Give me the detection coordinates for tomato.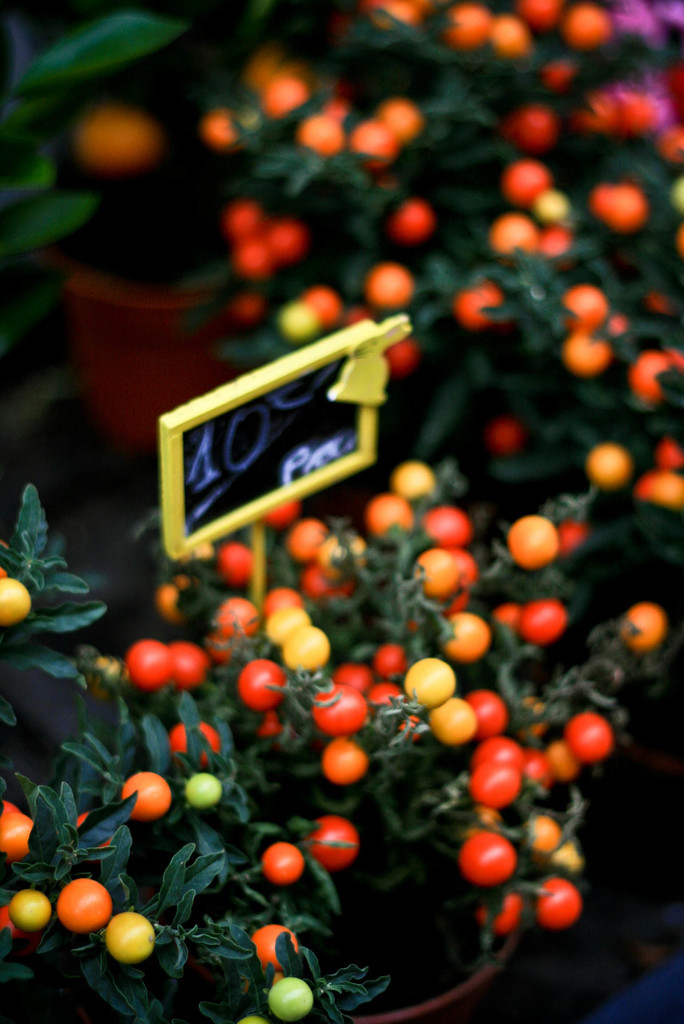
detection(567, 711, 607, 762).
